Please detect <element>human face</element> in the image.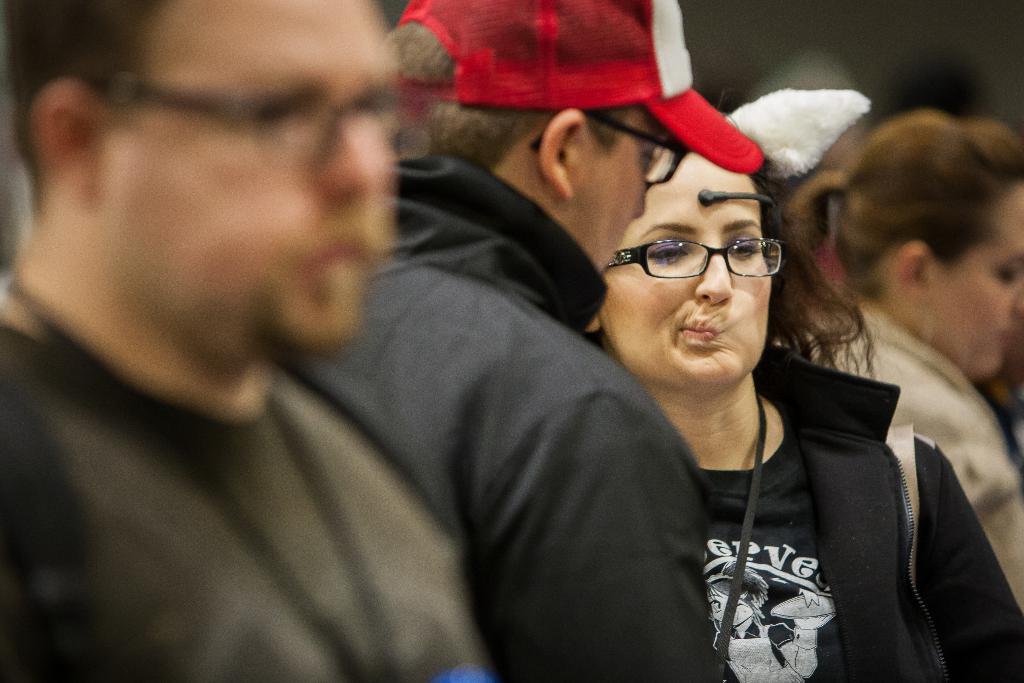
(572, 113, 646, 267).
